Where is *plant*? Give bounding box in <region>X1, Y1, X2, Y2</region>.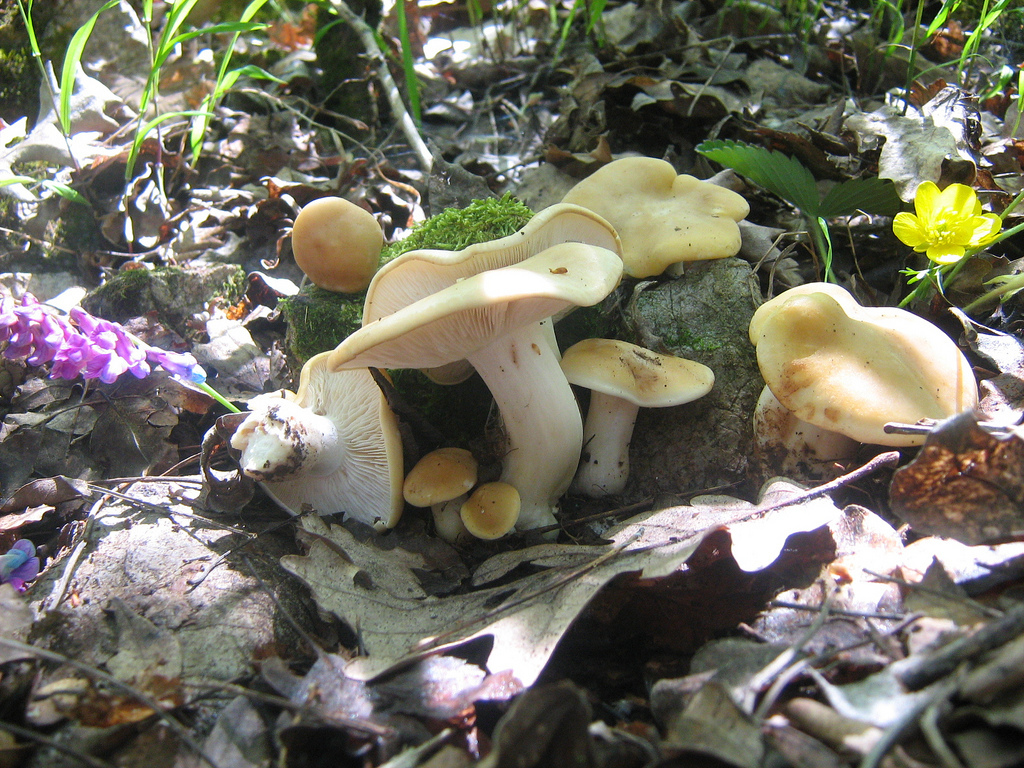
<region>320, 195, 631, 523</region>.
